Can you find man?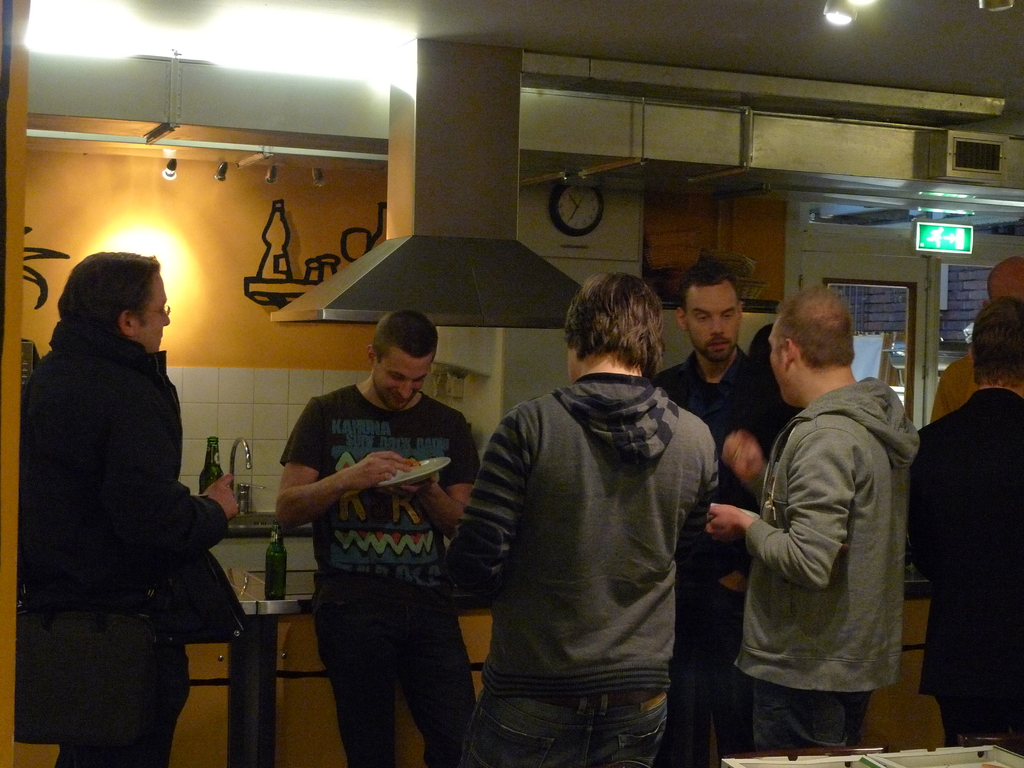
Yes, bounding box: 445 267 728 767.
